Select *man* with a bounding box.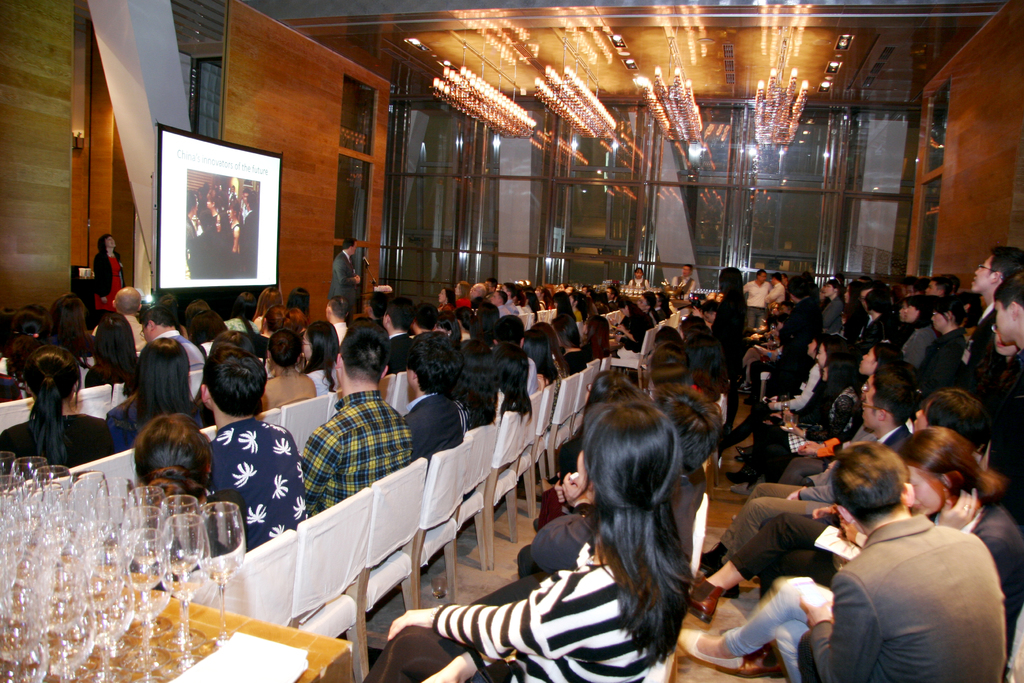
x1=739 y1=268 x2=776 y2=330.
